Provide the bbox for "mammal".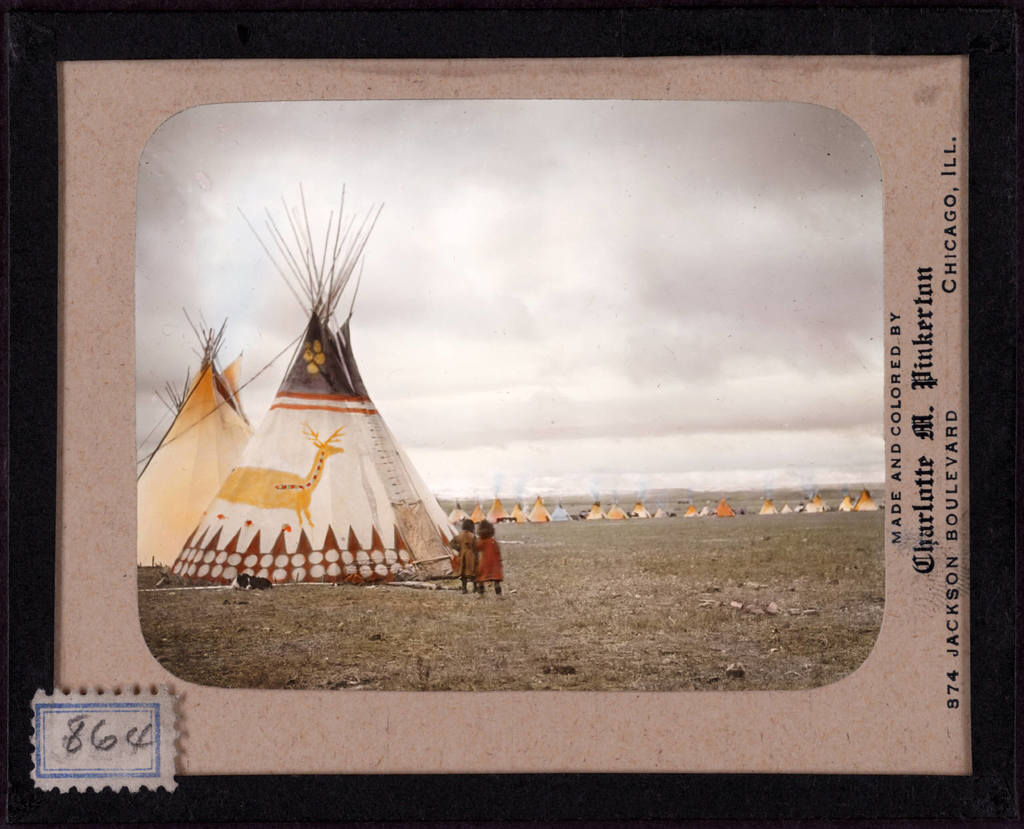
229:571:271:590.
